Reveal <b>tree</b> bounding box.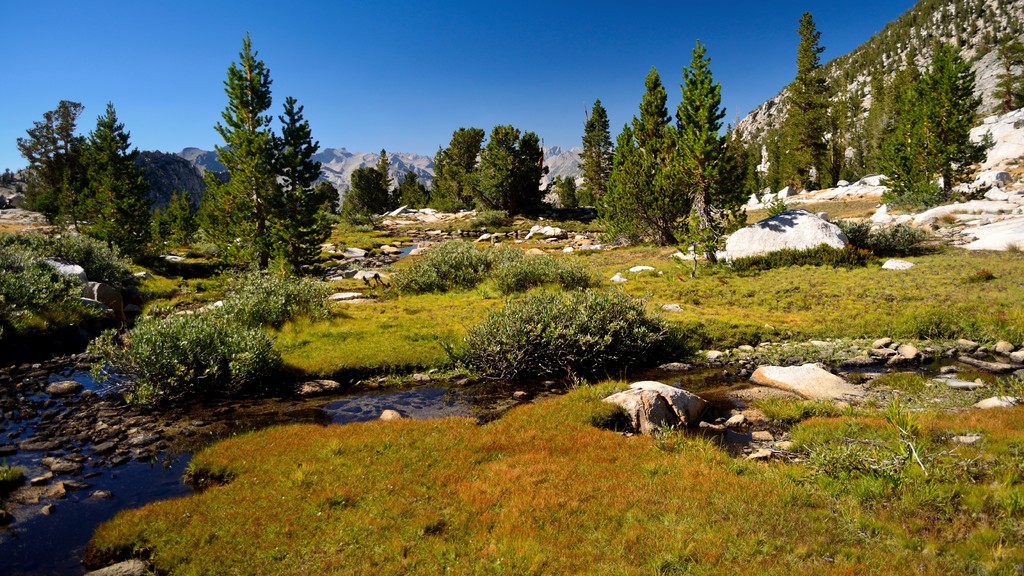
Revealed: Rect(719, 120, 755, 204).
